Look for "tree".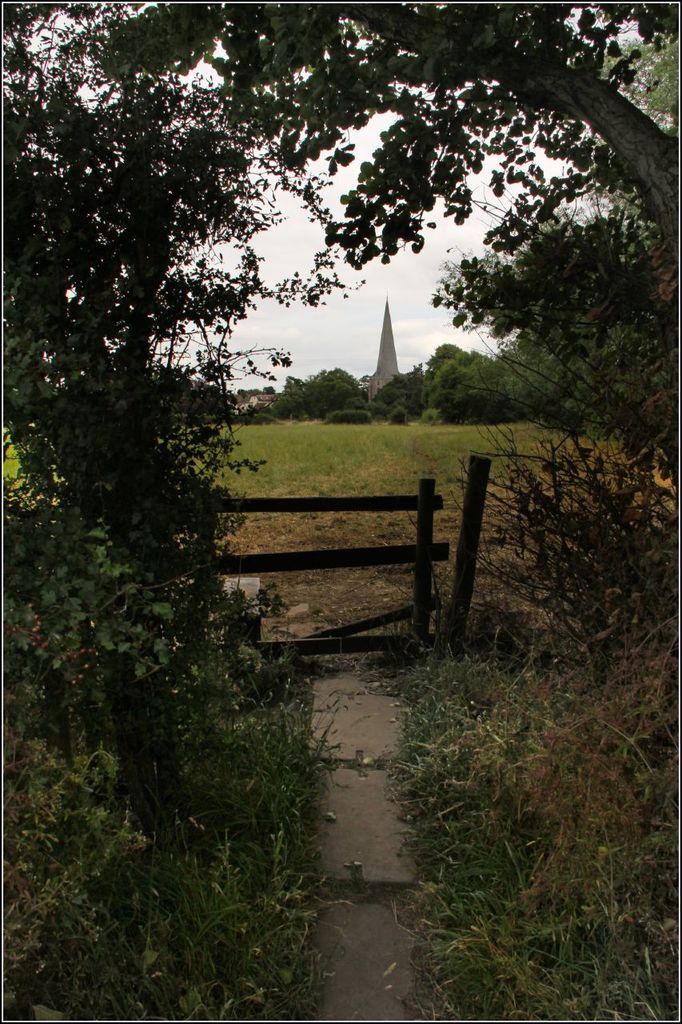
Found: [495,342,576,407].
